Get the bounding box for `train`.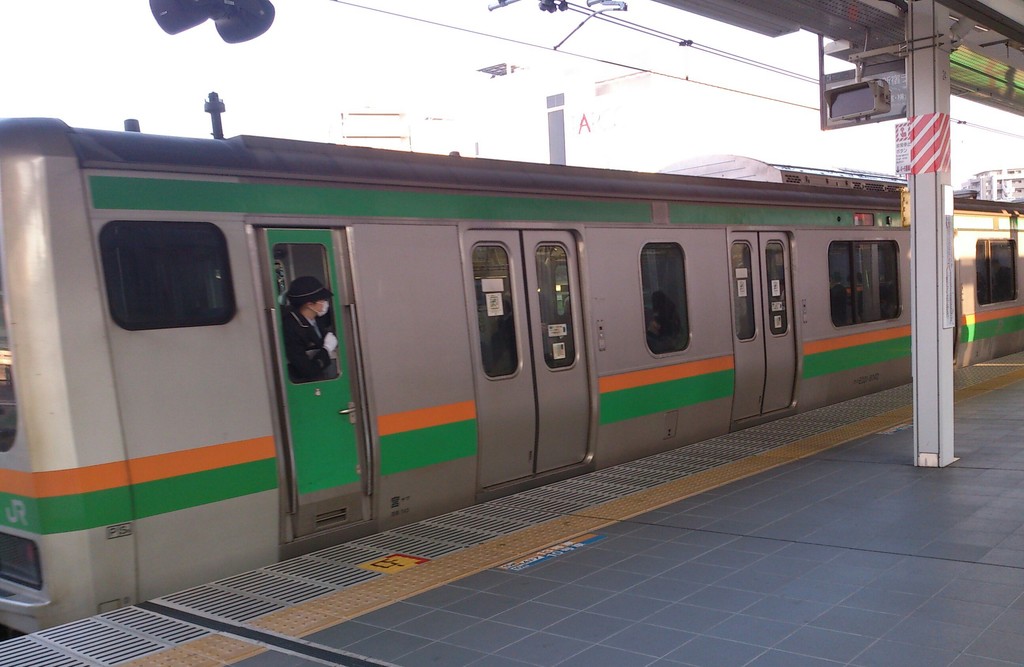
l=0, t=86, r=1023, b=636.
